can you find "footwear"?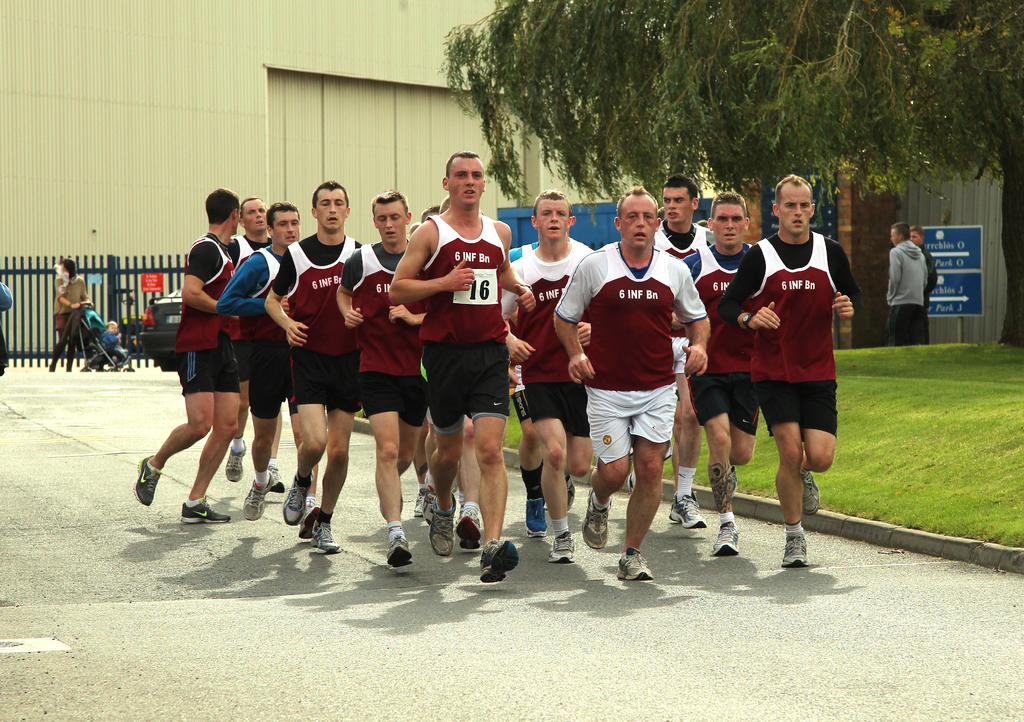
Yes, bounding box: <bbox>309, 521, 344, 558</bbox>.
